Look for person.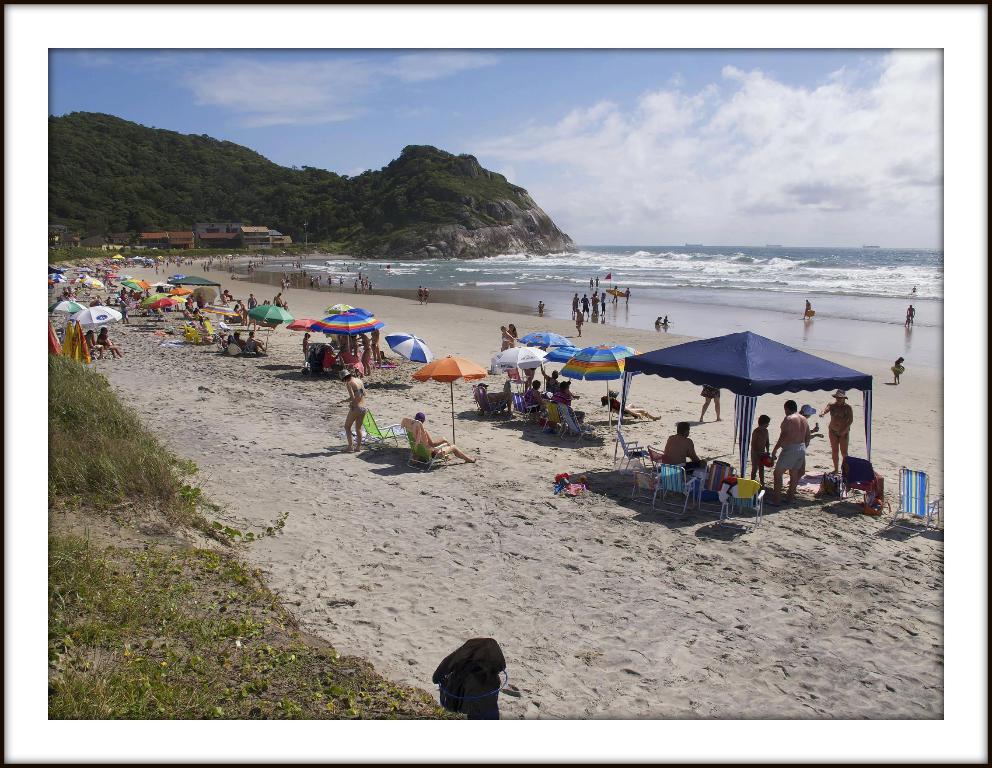
Found: box=[96, 326, 123, 362].
